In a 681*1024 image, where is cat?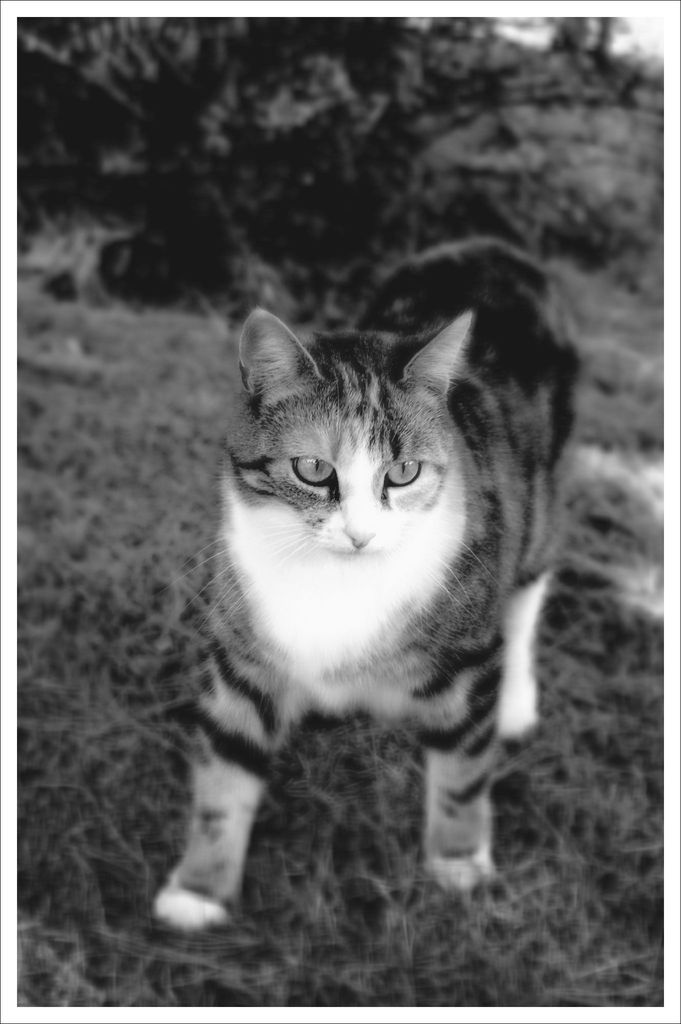
<region>148, 237, 584, 937</region>.
